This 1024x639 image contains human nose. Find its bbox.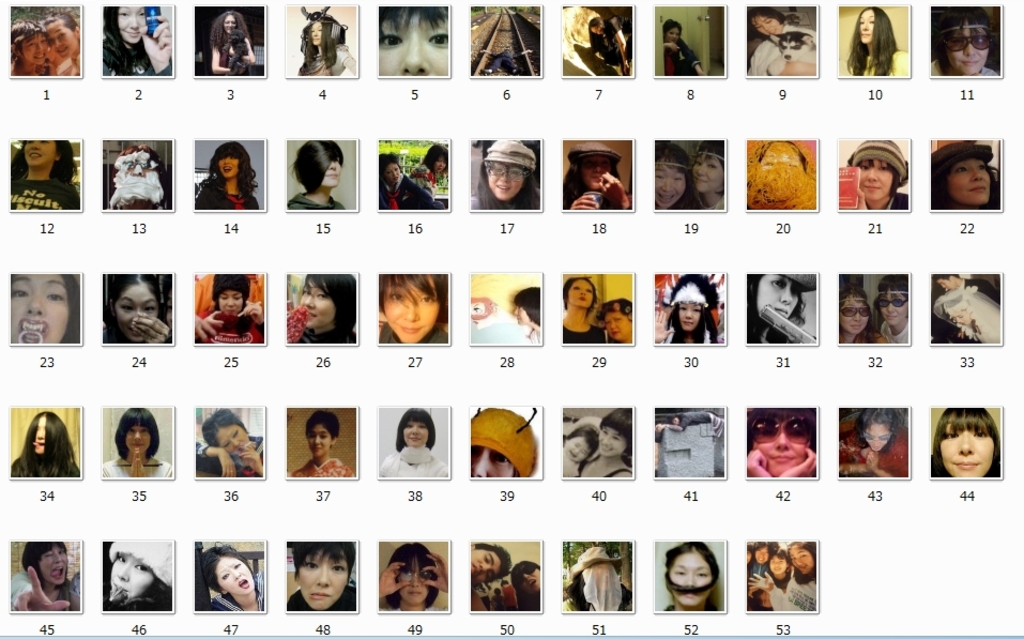
[959,429,975,455].
